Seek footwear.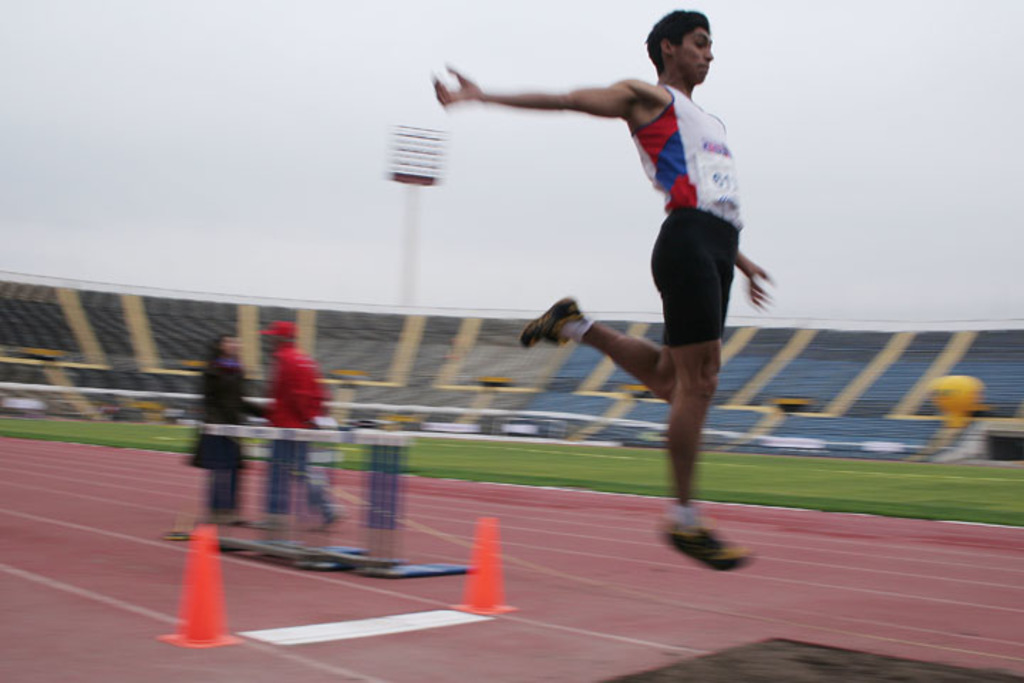
[x1=657, y1=515, x2=748, y2=578].
